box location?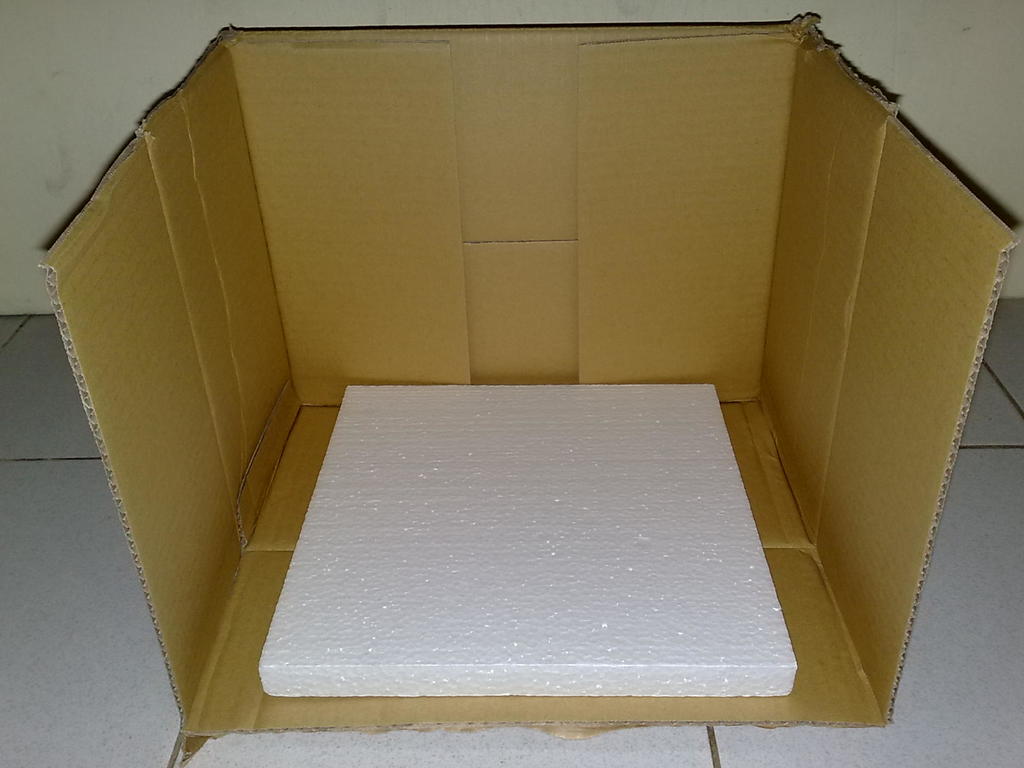
bbox=(52, 28, 1002, 696)
